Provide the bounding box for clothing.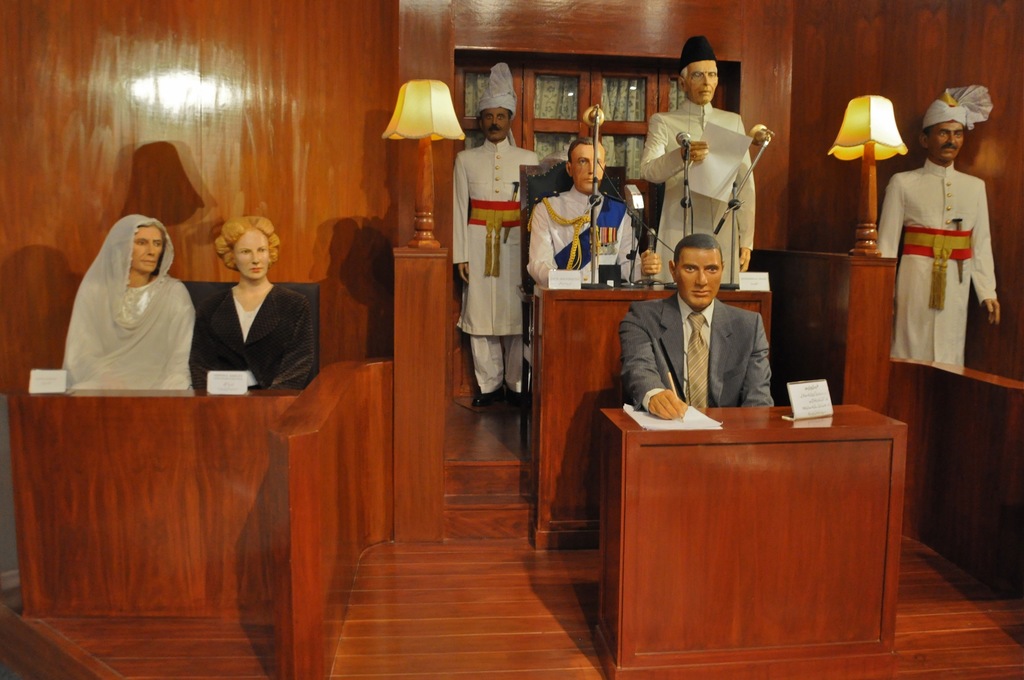
620,295,772,414.
